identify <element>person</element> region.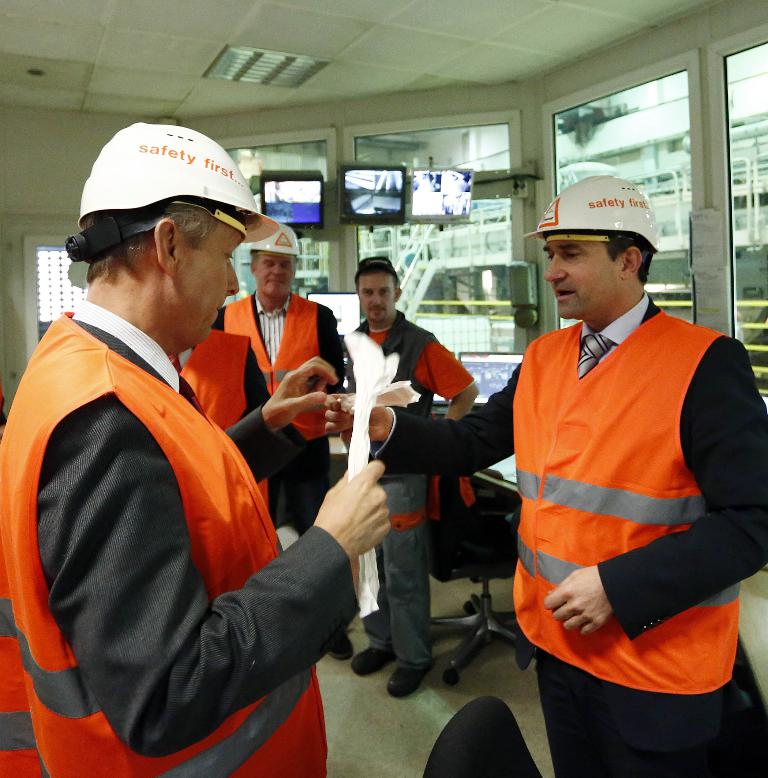
Region: box(32, 124, 317, 777).
